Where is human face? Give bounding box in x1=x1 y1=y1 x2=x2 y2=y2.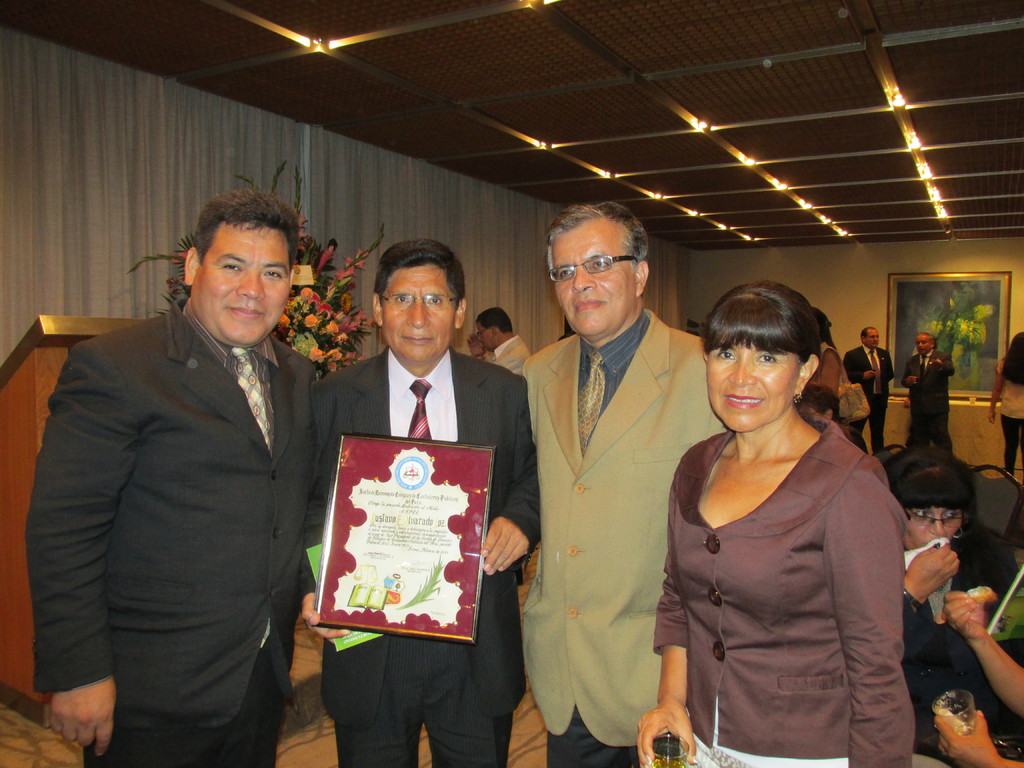
x1=904 y1=504 x2=961 y2=549.
